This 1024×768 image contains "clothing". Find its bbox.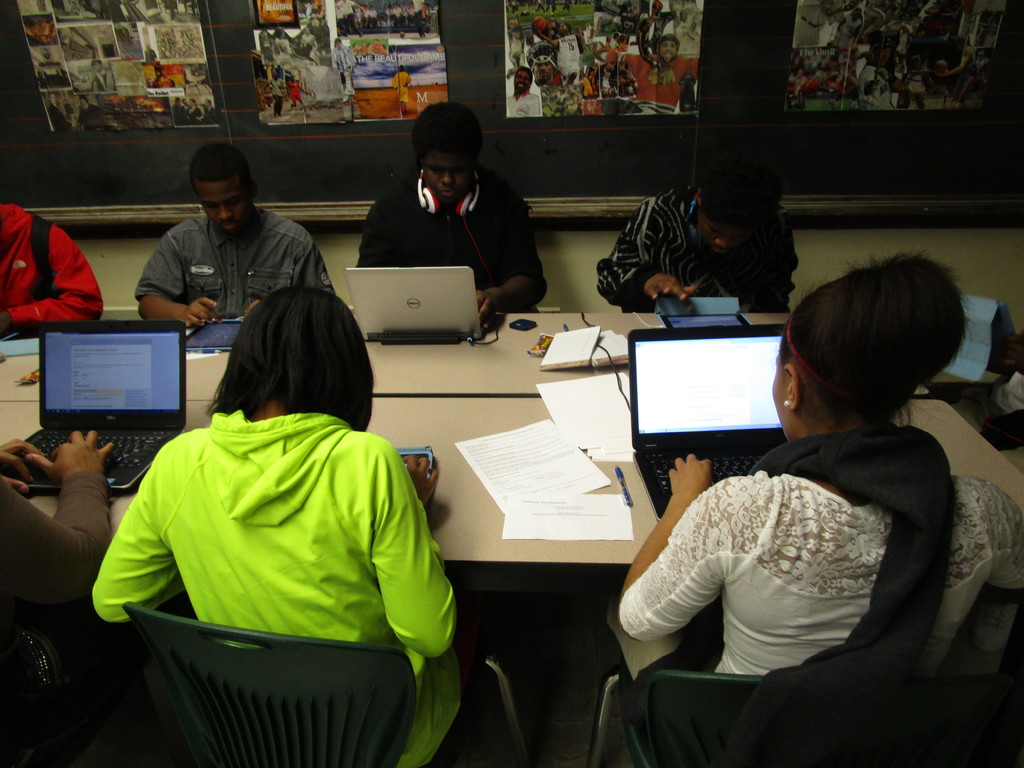
l=622, t=462, r=1023, b=683.
